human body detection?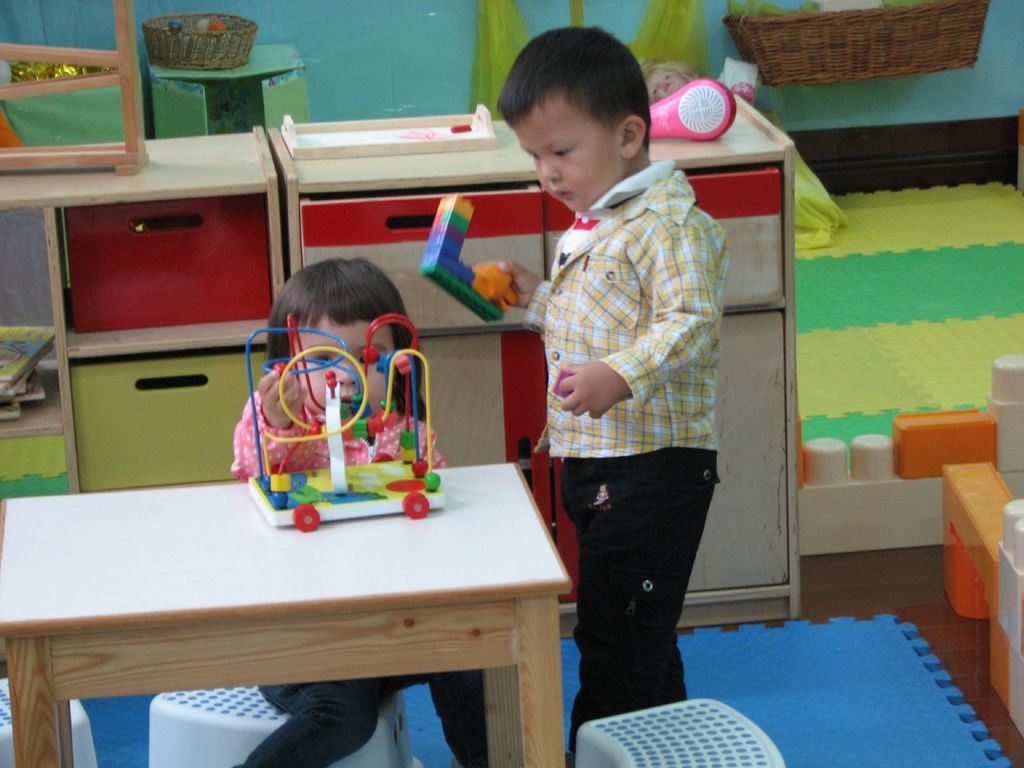
bbox=[225, 365, 491, 767]
